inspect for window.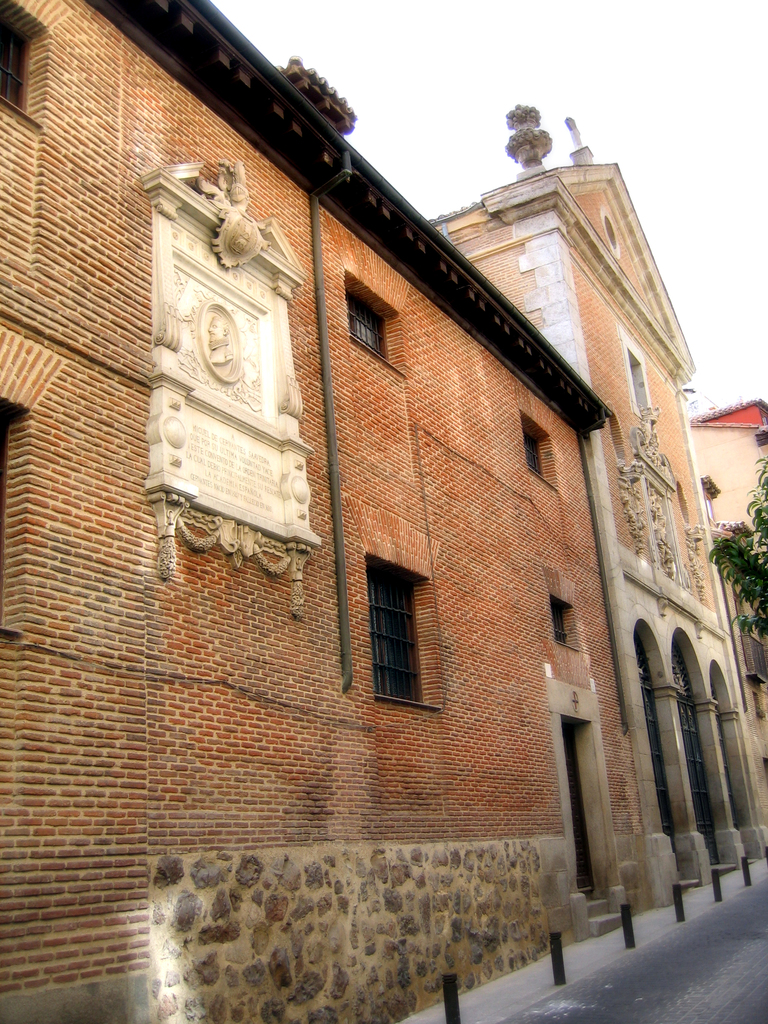
Inspection: (x1=522, y1=435, x2=551, y2=476).
